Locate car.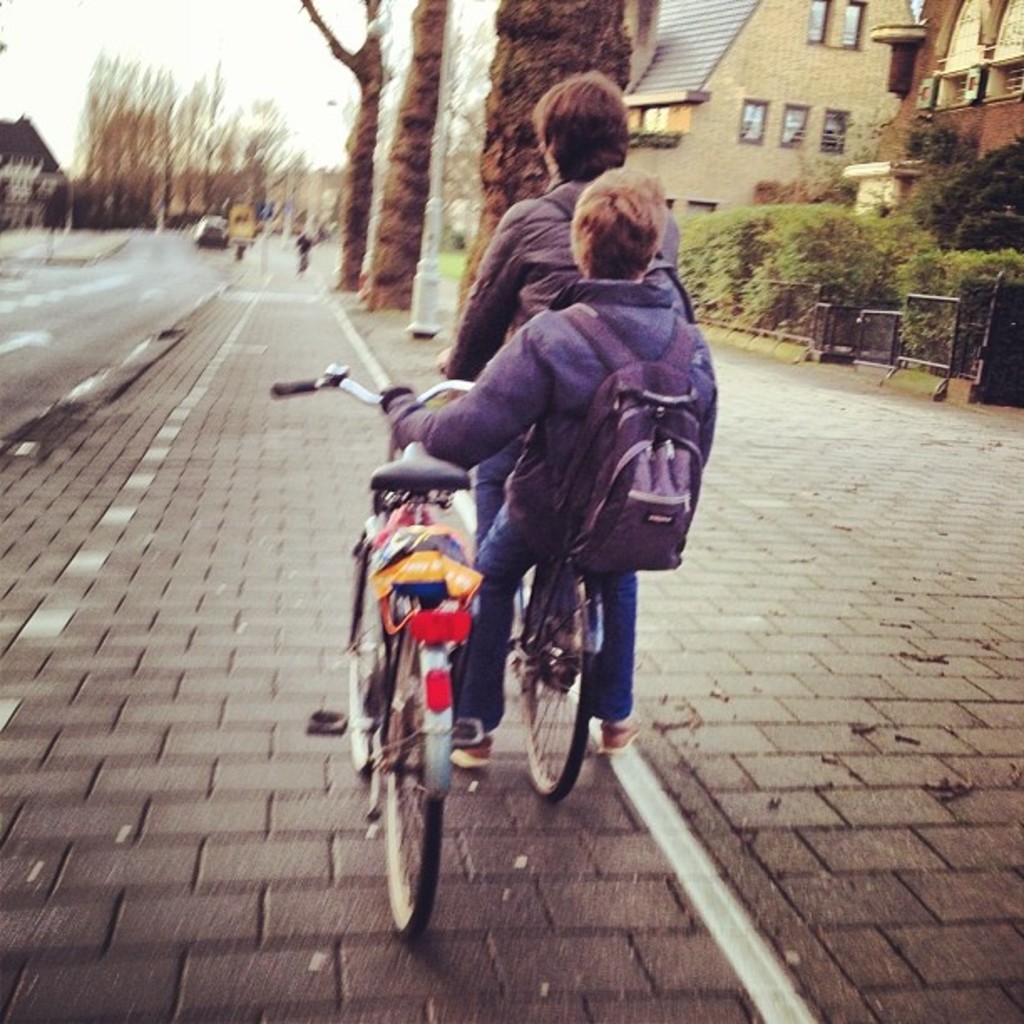
Bounding box: select_region(197, 212, 233, 246).
